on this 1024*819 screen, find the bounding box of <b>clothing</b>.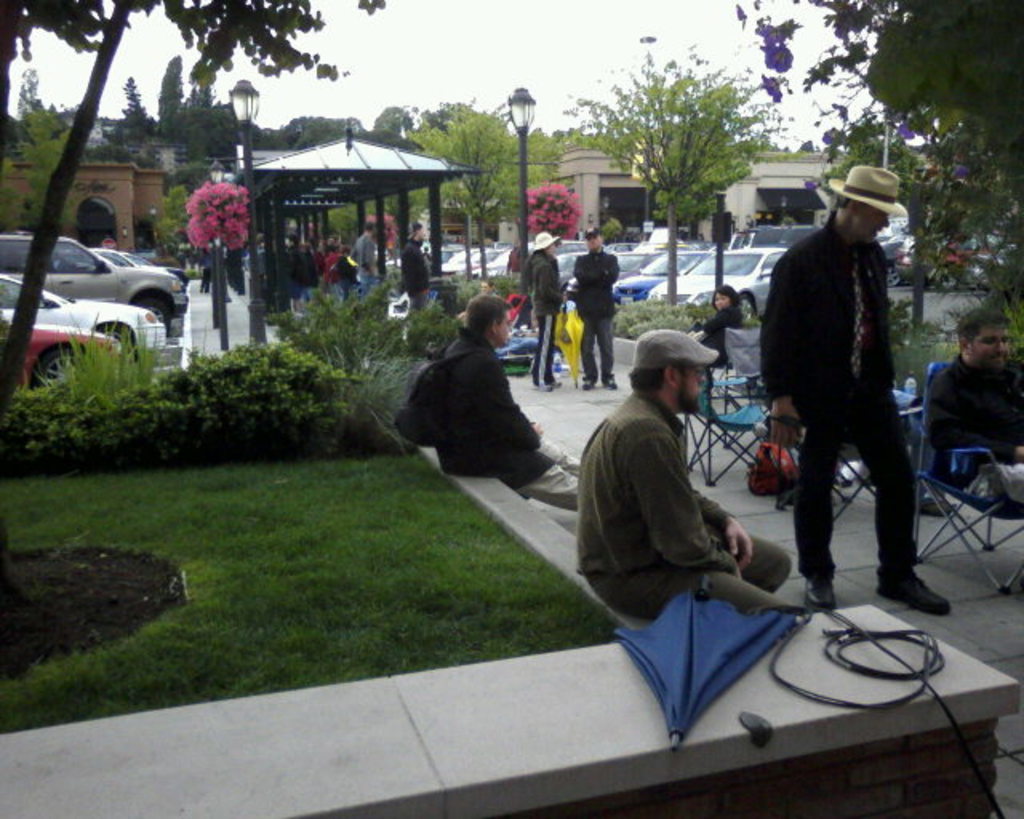
Bounding box: (757, 214, 918, 581).
